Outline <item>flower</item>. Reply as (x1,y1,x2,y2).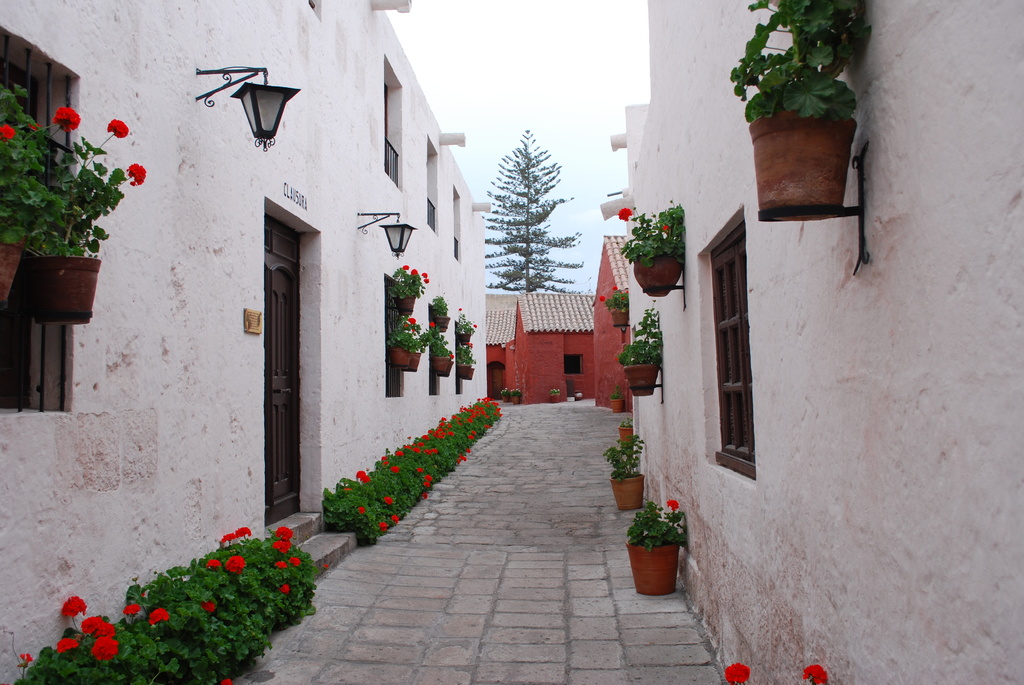
(410,269,416,275).
